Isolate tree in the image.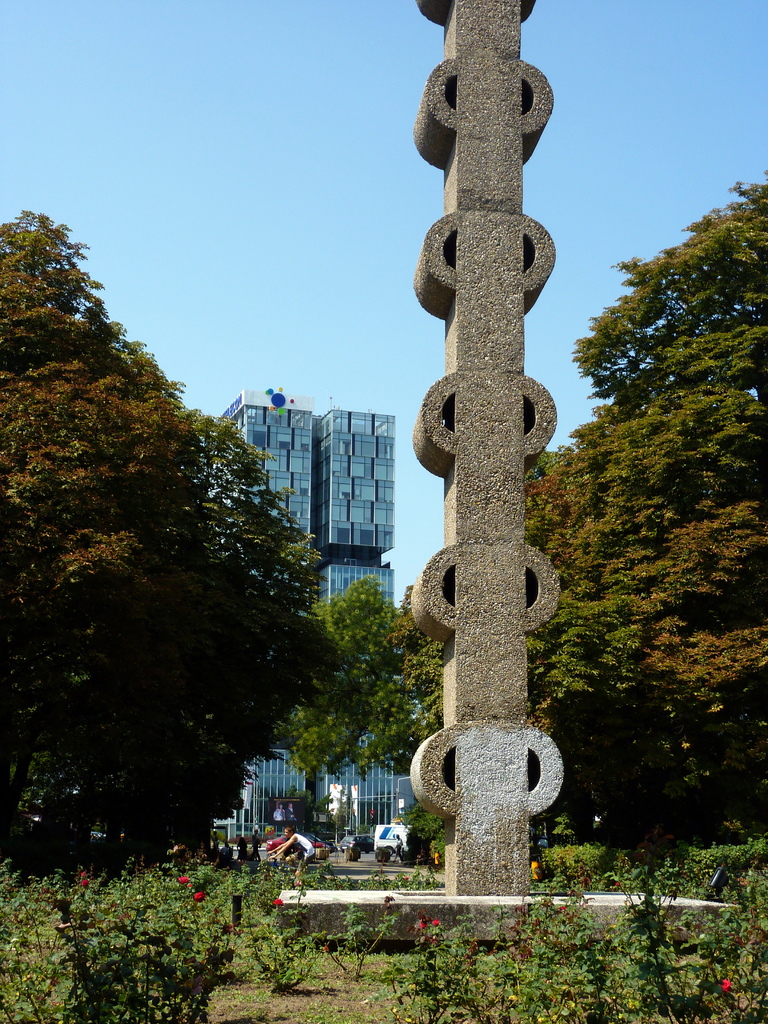
Isolated region: [left=0, top=196, right=324, bottom=893].
